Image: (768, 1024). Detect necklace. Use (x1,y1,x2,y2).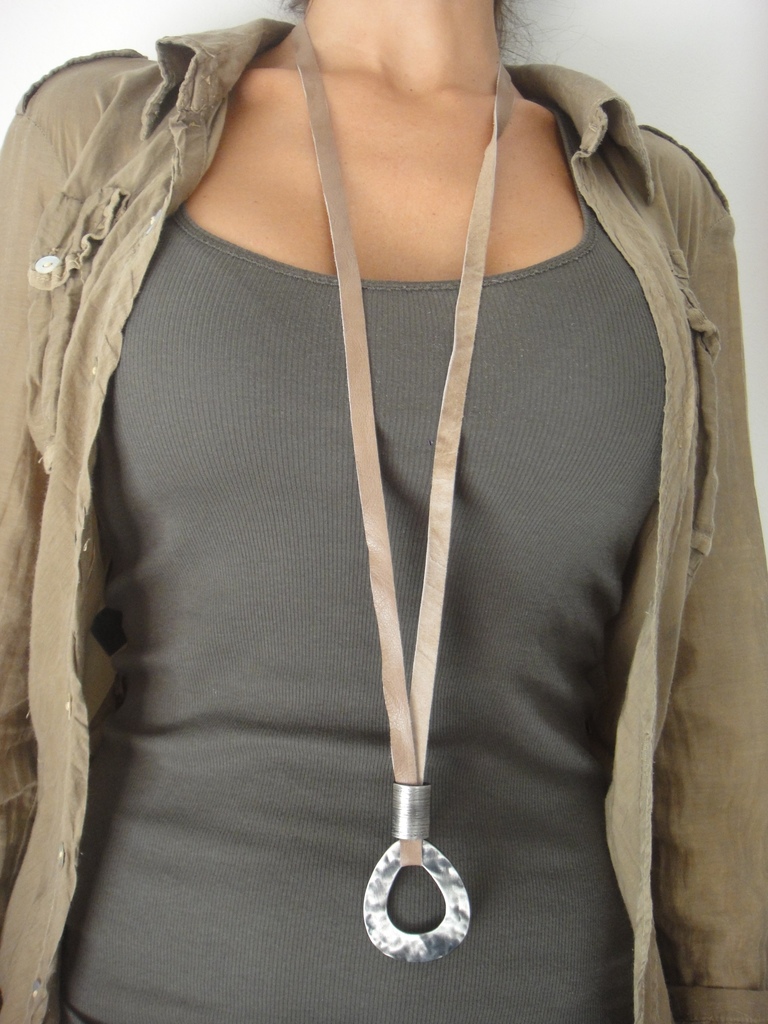
(282,16,518,968).
